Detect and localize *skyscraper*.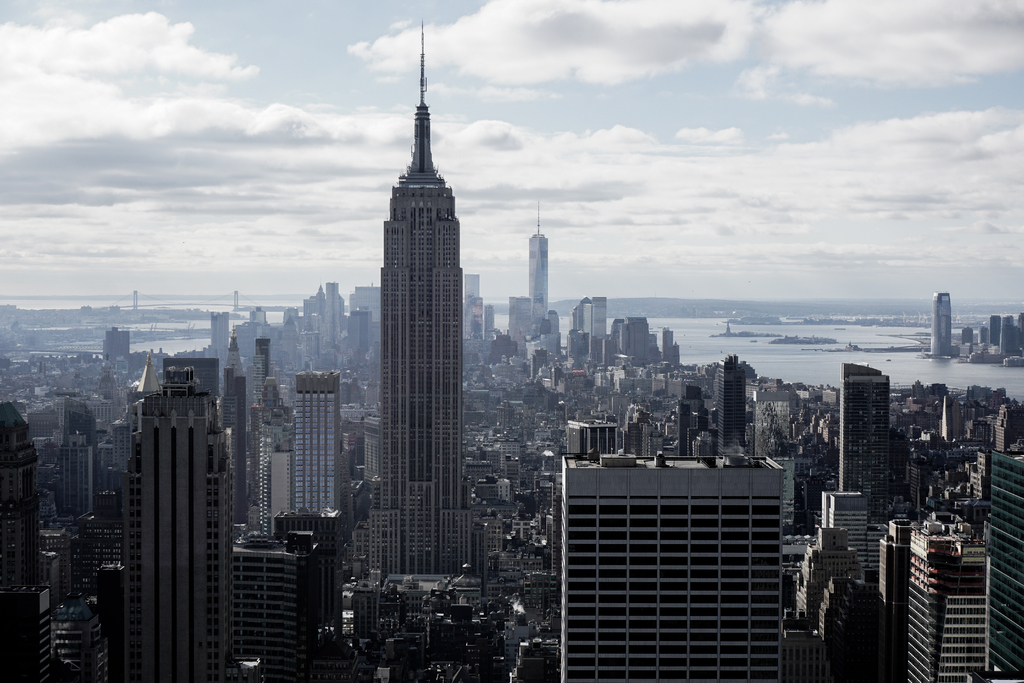
Localized at crop(931, 292, 952, 355).
